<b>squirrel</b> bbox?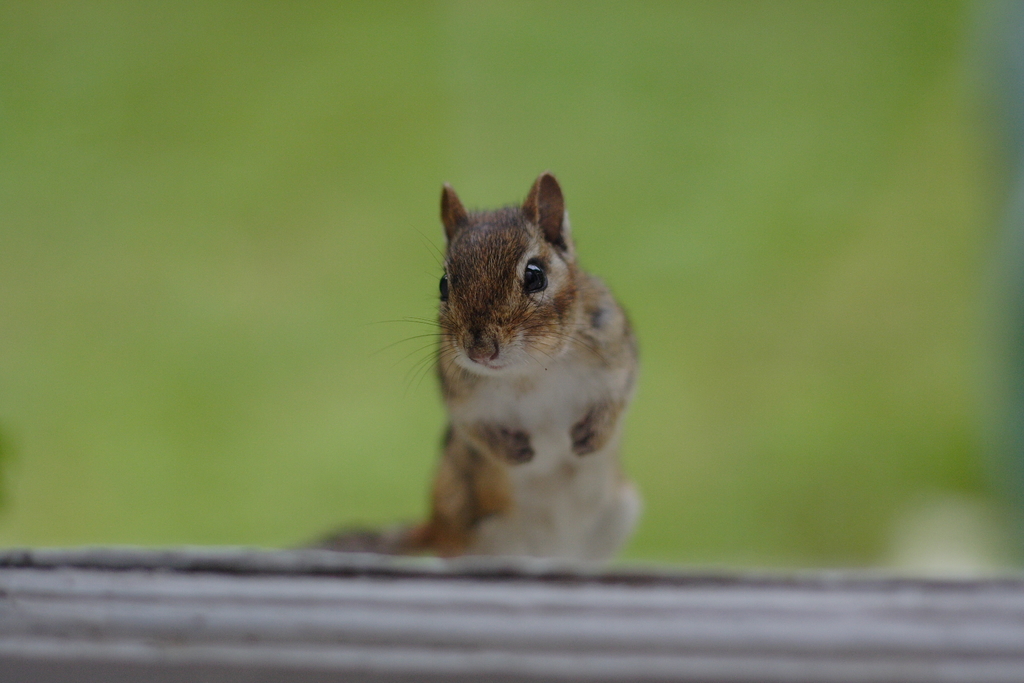
bbox=(299, 167, 639, 557)
